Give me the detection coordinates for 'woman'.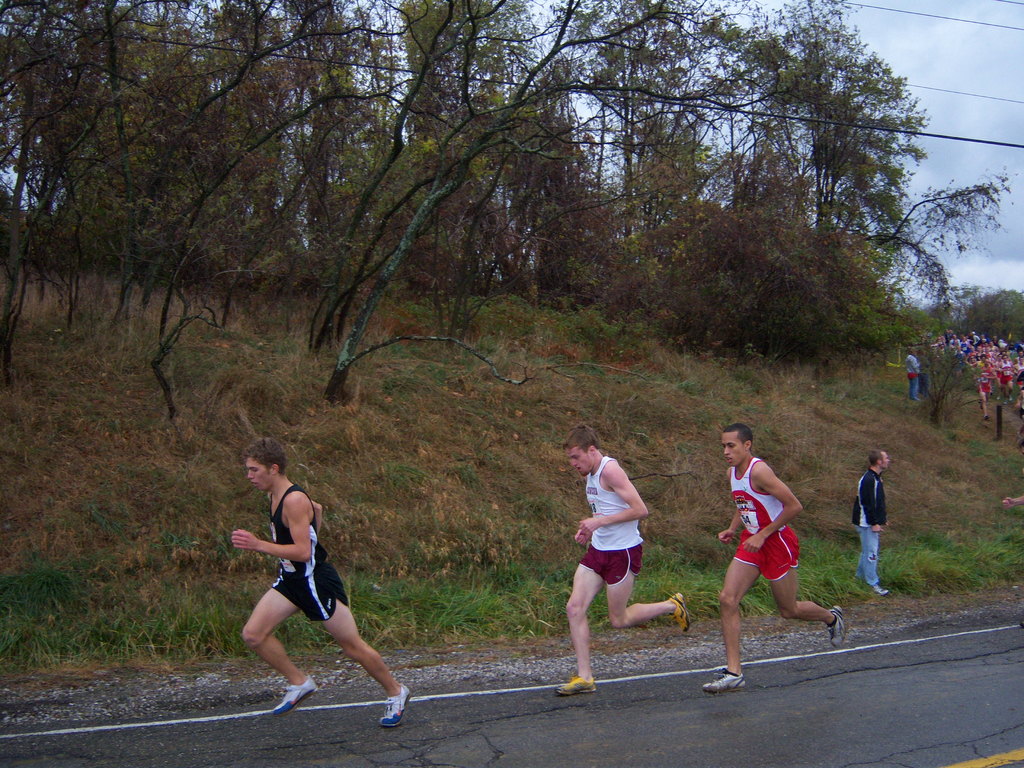
box(904, 347, 920, 402).
